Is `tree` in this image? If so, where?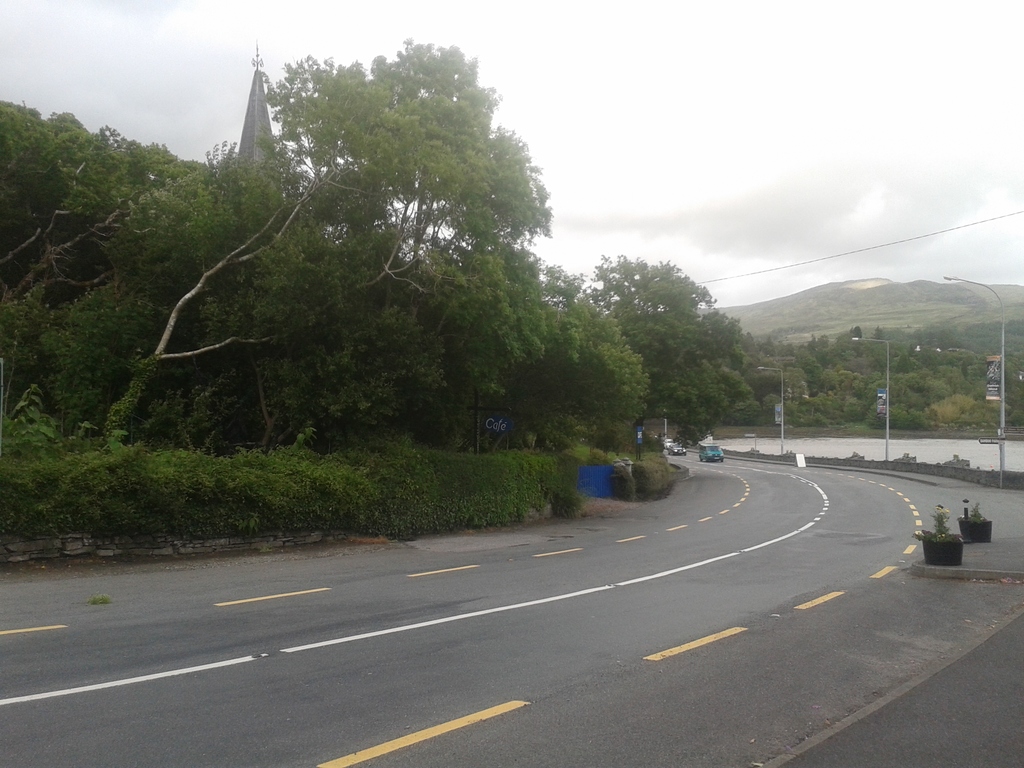
Yes, at bbox=(256, 33, 550, 264).
